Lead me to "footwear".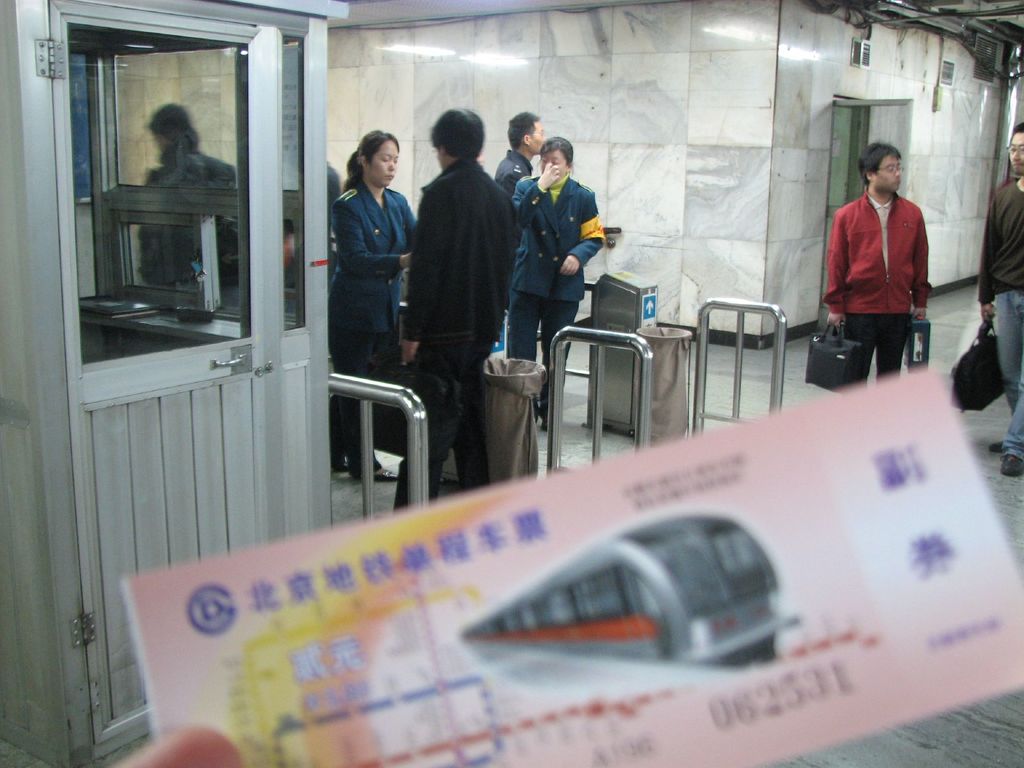
Lead to (x1=351, y1=467, x2=398, y2=479).
